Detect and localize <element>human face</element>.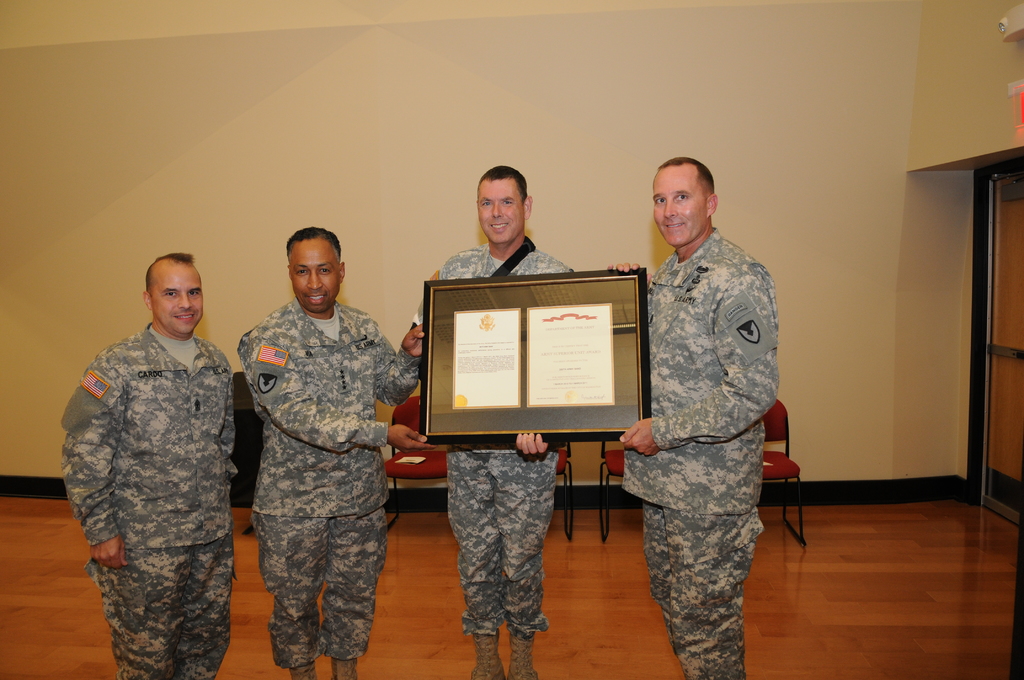
Localized at (x1=477, y1=181, x2=524, y2=245).
